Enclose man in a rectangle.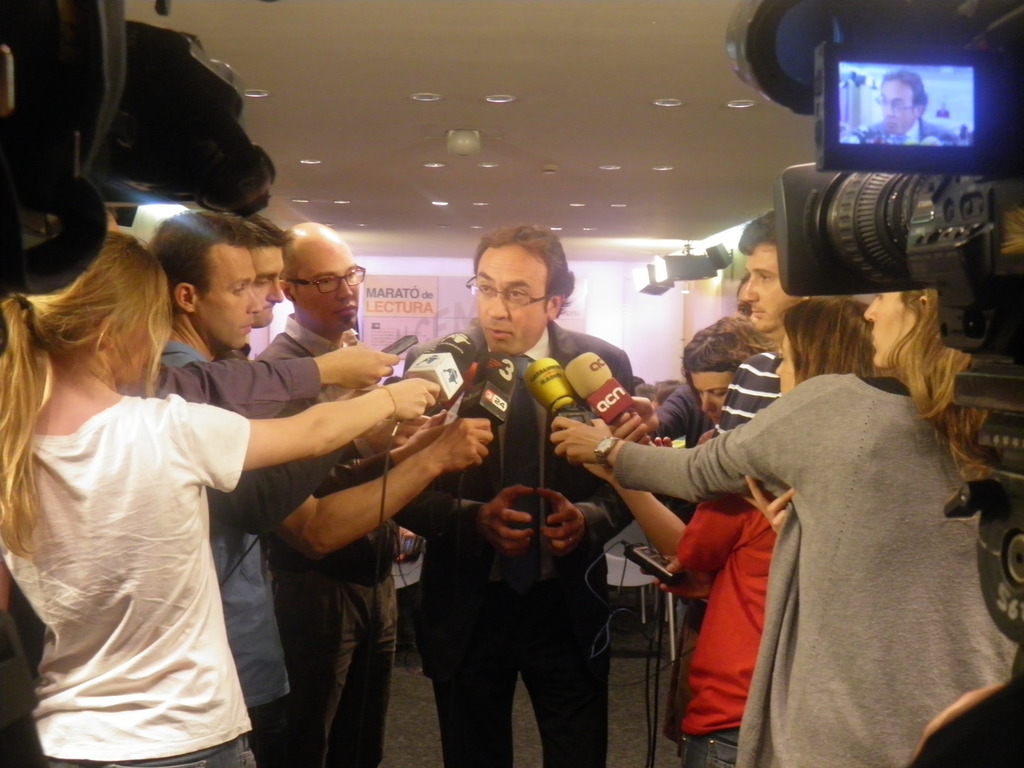
l=649, t=283, r=751, b=426.
